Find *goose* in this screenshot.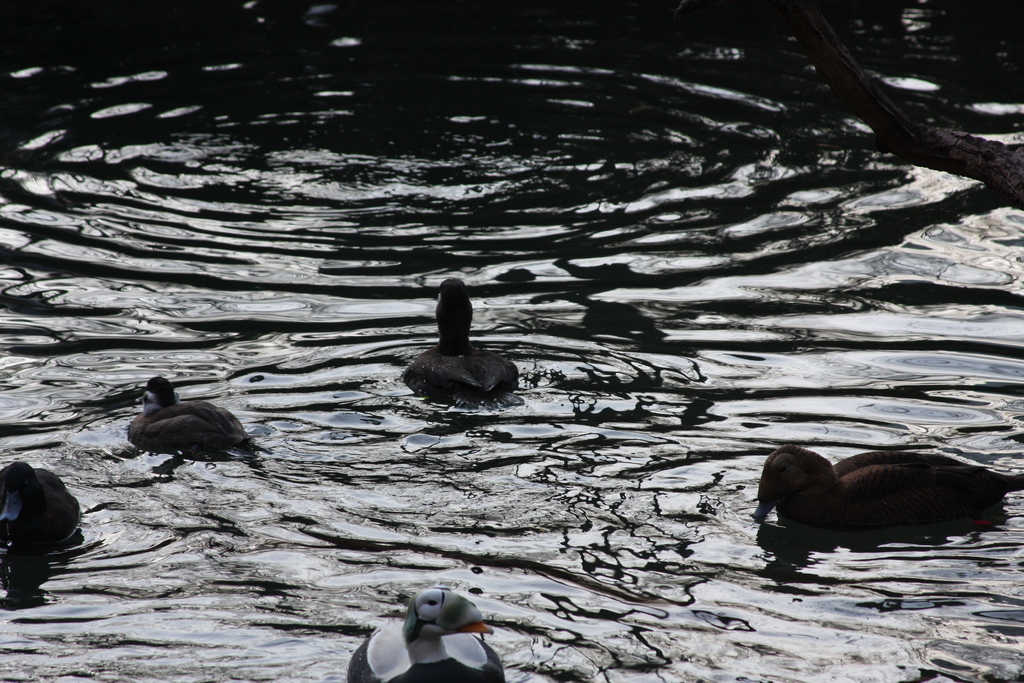
The bounding box for *goose* is Rect(752, 443, 1000, 541).
